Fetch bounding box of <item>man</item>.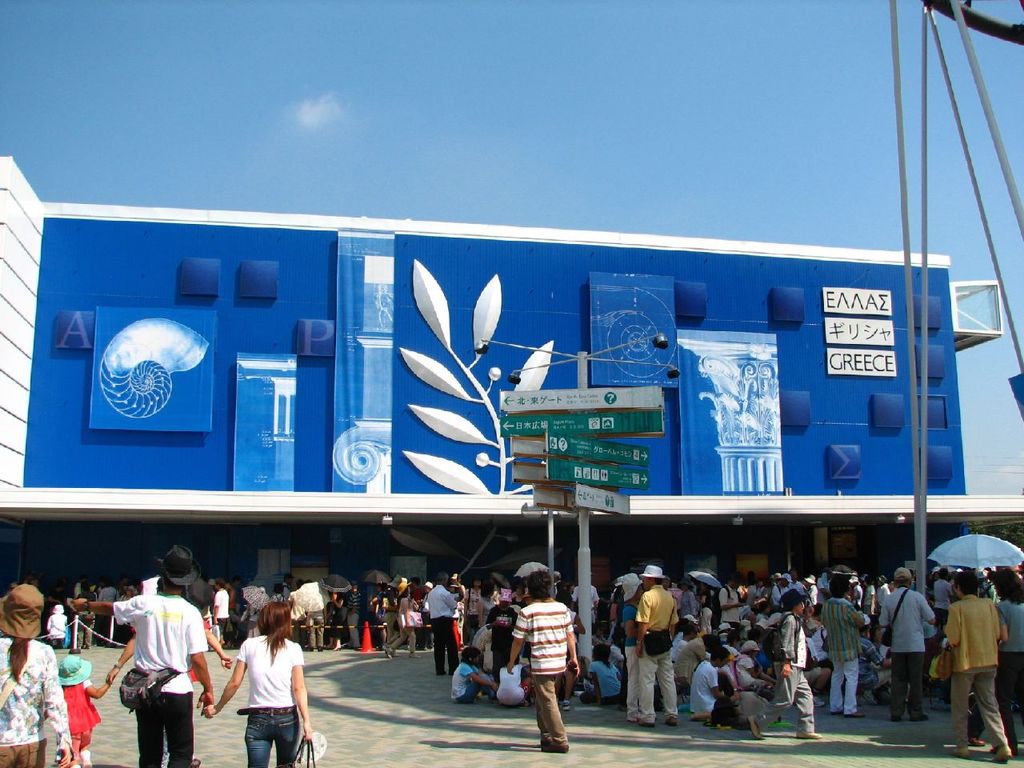
Bbox: (874,569,939,719).
